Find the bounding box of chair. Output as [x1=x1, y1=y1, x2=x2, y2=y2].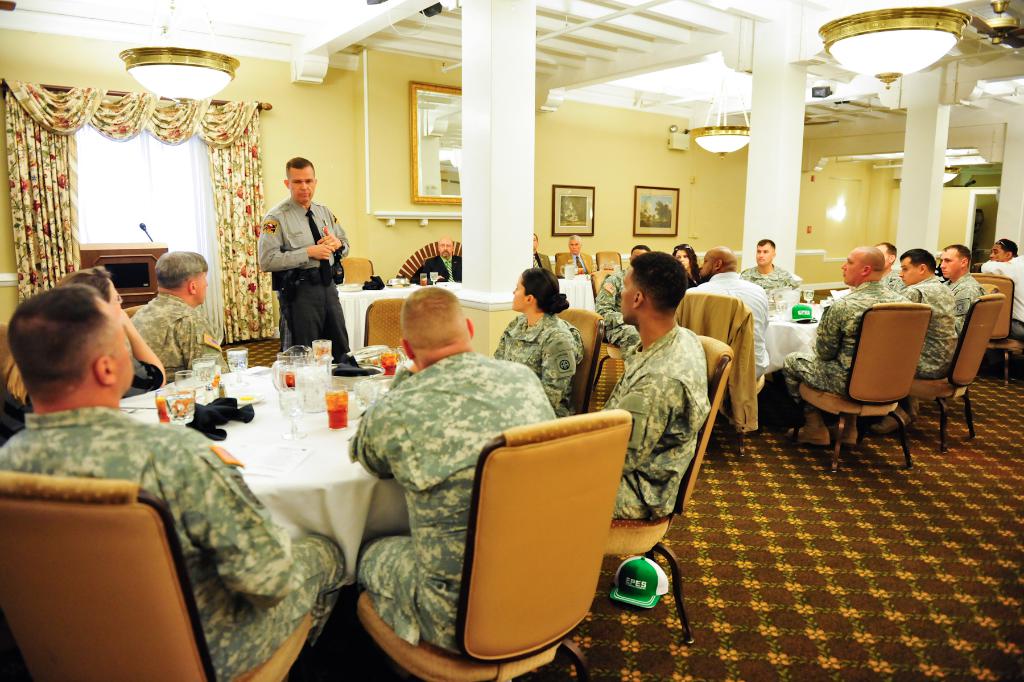
[x1=556, y1=305, x2=604, y2=409].
